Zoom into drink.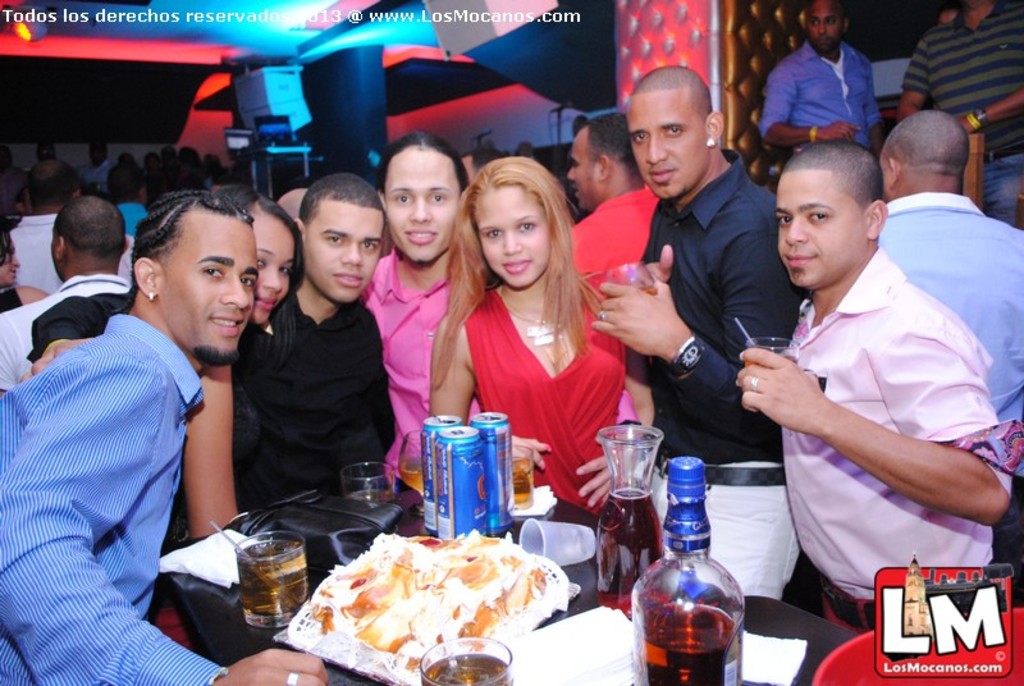
Zoom target: 349,486,399,530.
